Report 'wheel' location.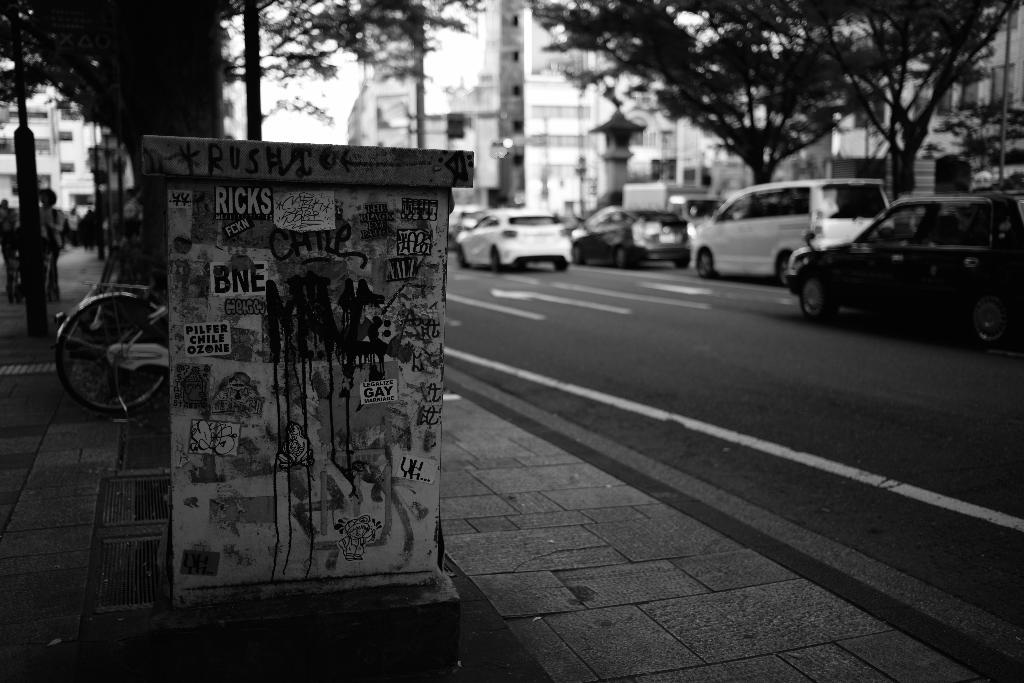
Report: [490,248,503,272].
